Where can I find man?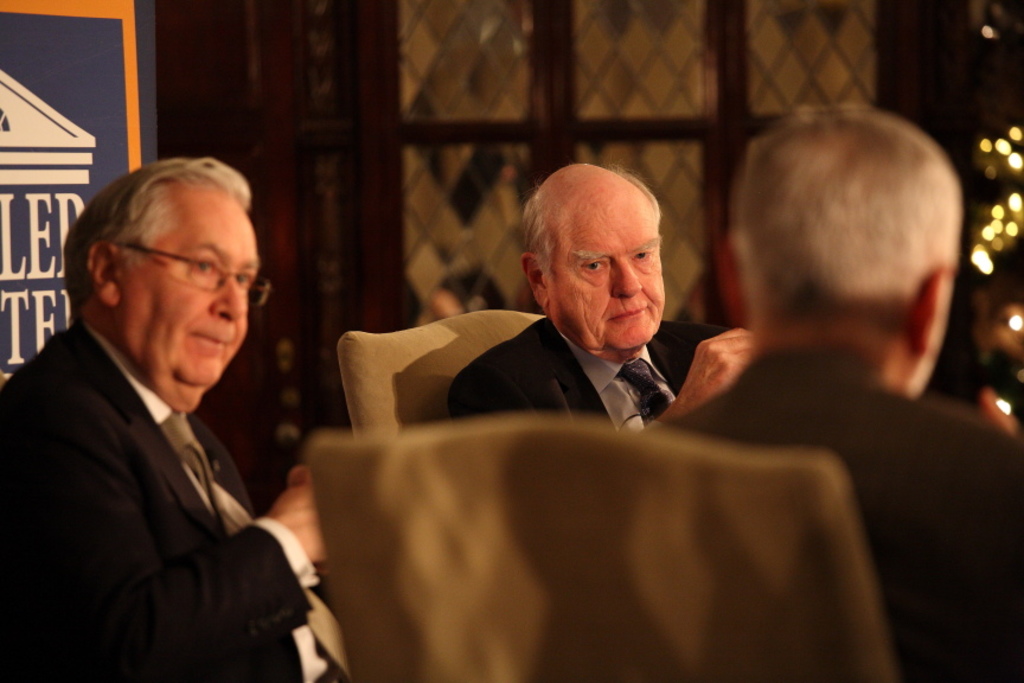
You can find it at x1=9 y1=146 x2=321 y2=668.
